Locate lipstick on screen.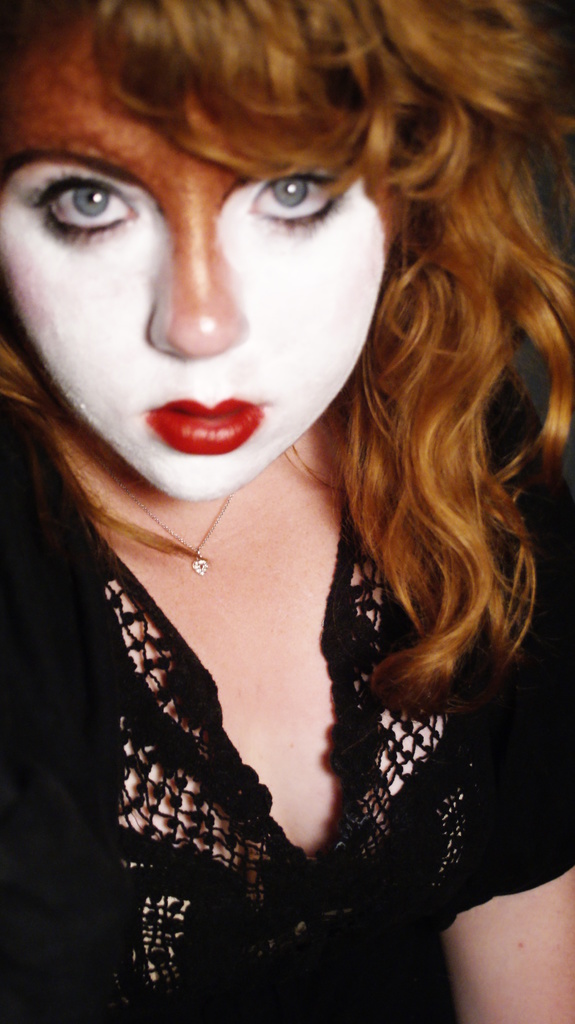
On screen at 148 397 264 453.
